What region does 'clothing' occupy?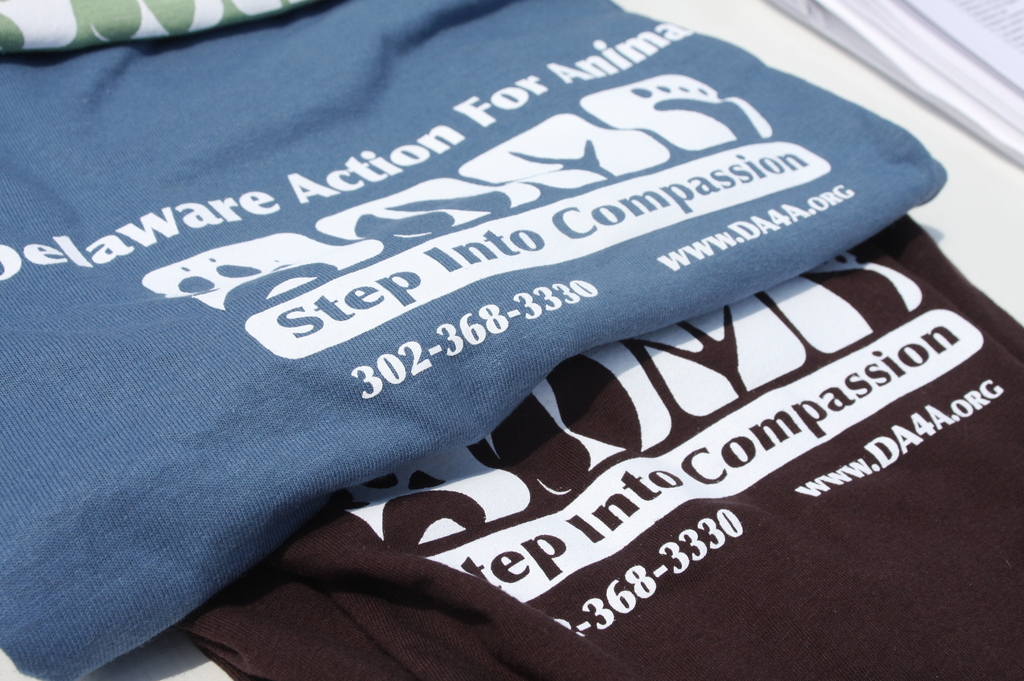
box(0, 0, 944, 680).
